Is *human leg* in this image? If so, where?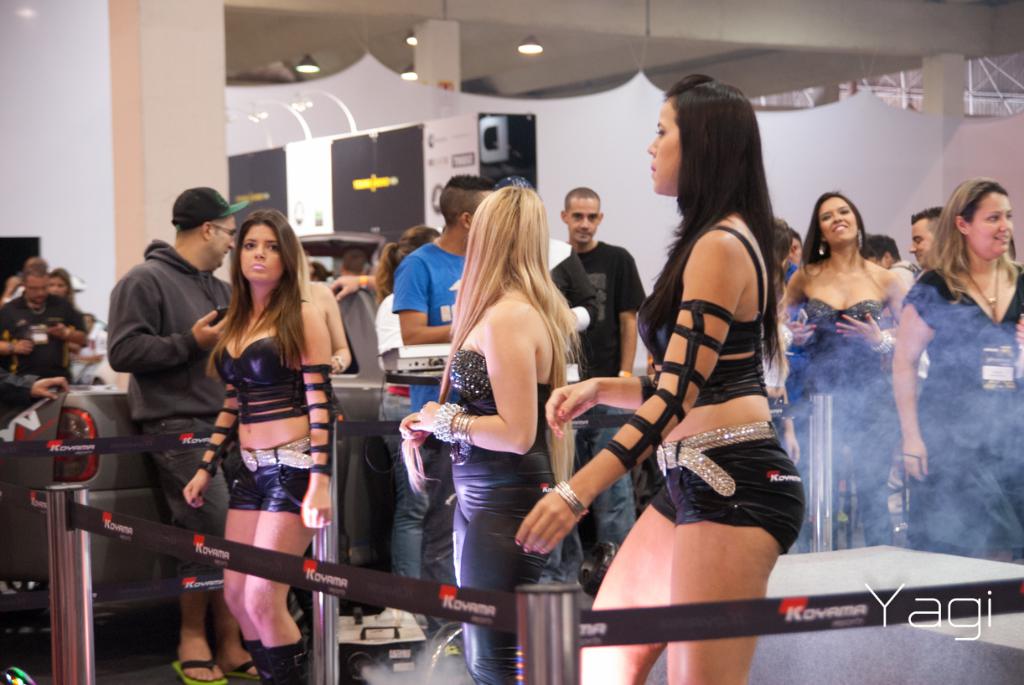
Yes, at box=[369, 384, 428, 640].
